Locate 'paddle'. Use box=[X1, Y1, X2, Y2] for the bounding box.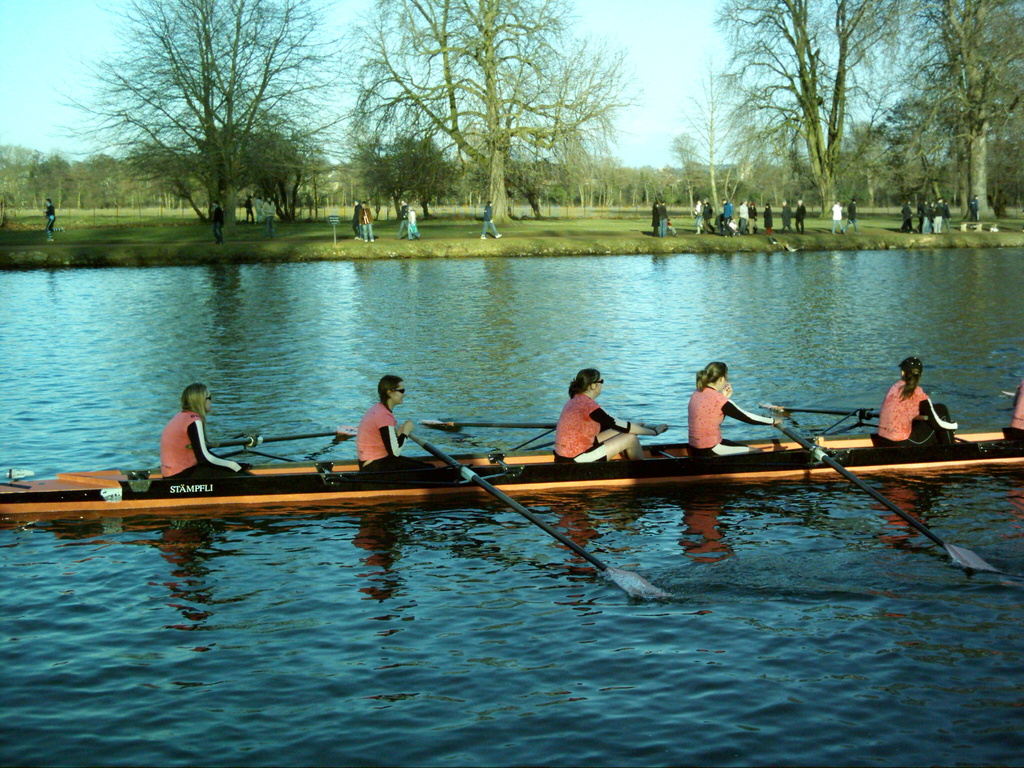
box=[776, 423, 990, 570].
